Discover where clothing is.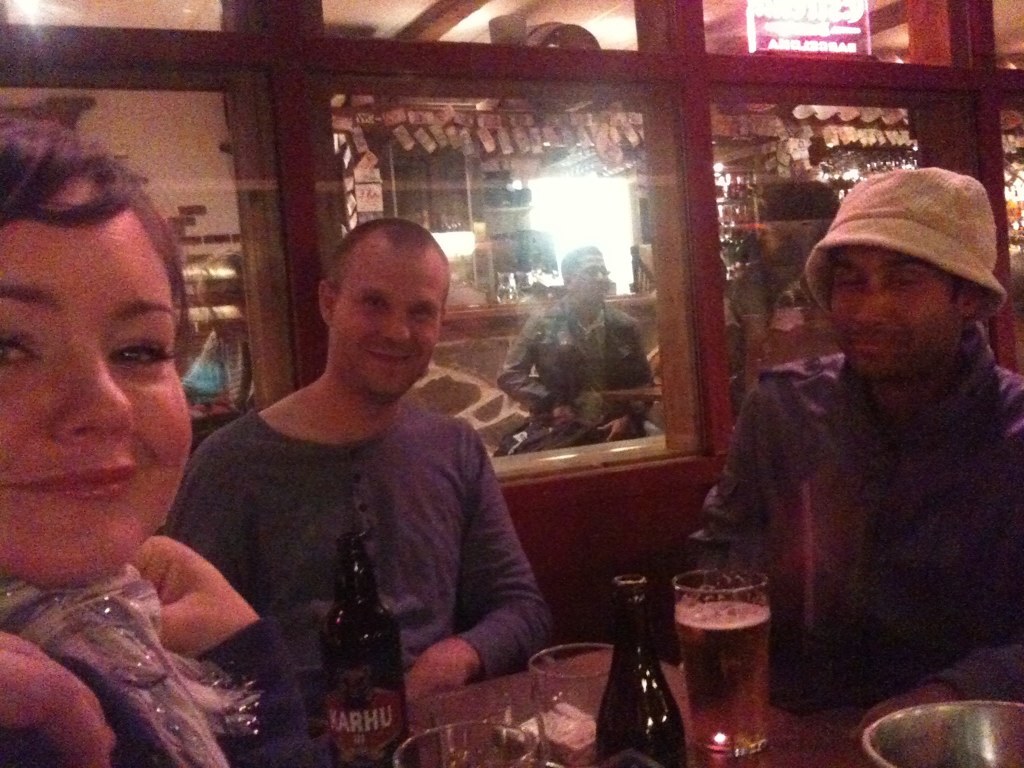
Discovered at left=494, top=294, right=658, bottom=449.
